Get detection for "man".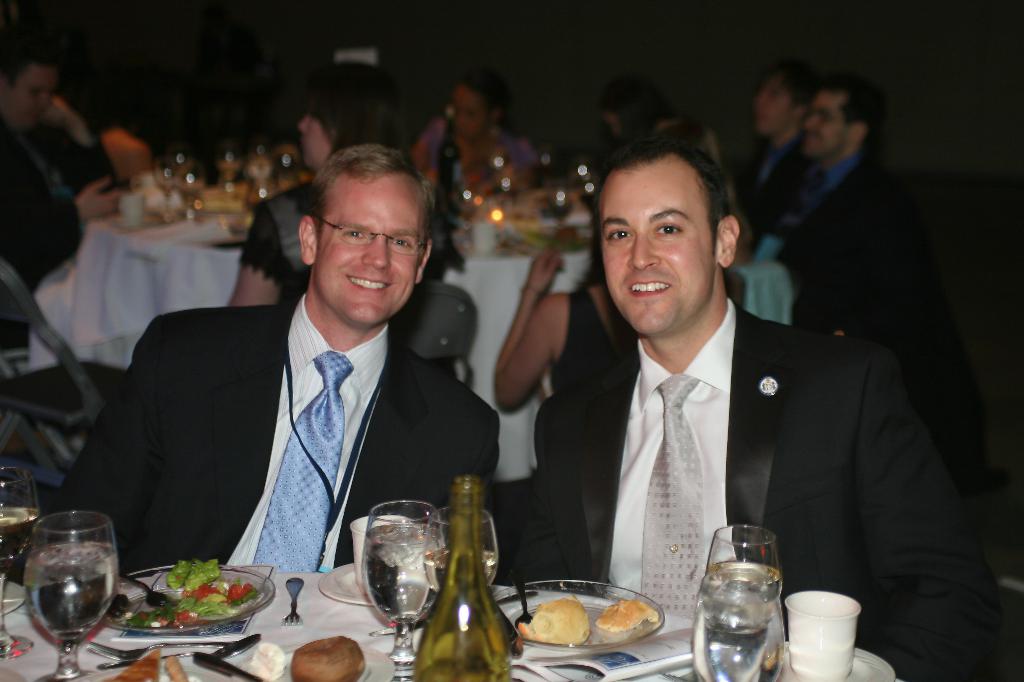
Detection: select_region(49, 137, 500, 578).
